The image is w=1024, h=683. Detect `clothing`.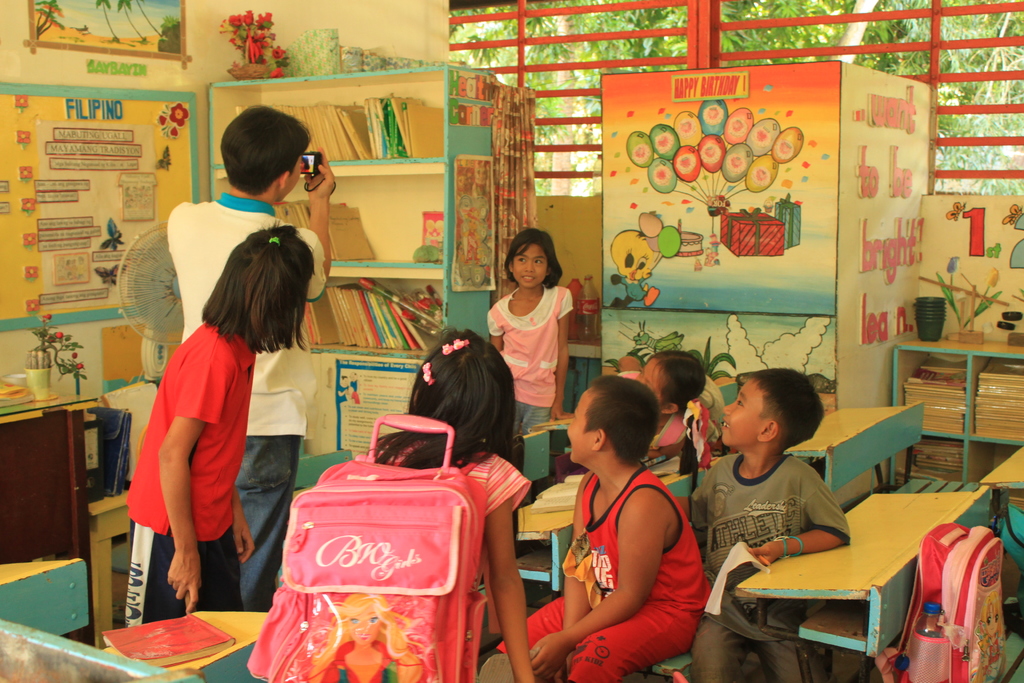
Detection: (348,389,360,404).
